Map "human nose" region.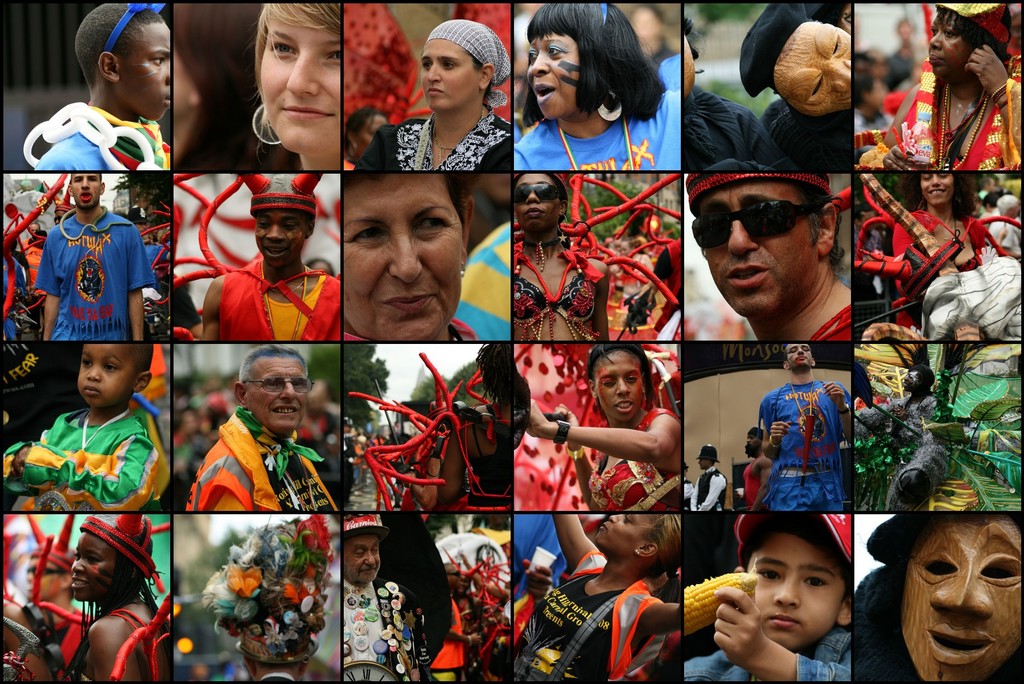
Mapped to x1=929, y1=567, x2=993, y2=615.
